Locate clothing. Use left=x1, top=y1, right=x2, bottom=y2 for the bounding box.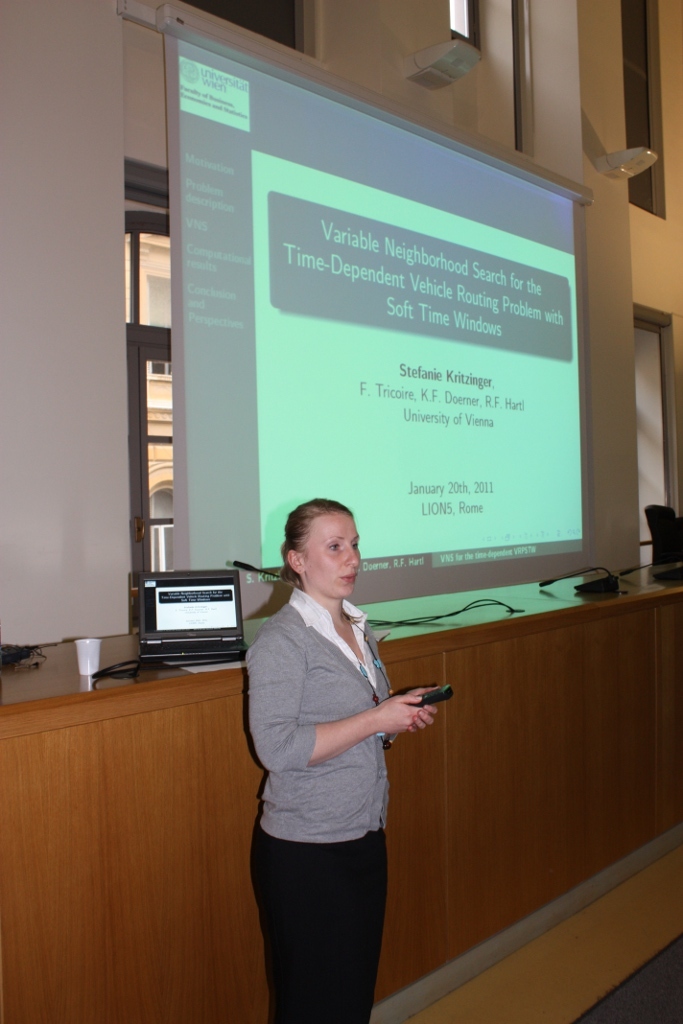
left=245, top=586, right=399, bottom=1023.
